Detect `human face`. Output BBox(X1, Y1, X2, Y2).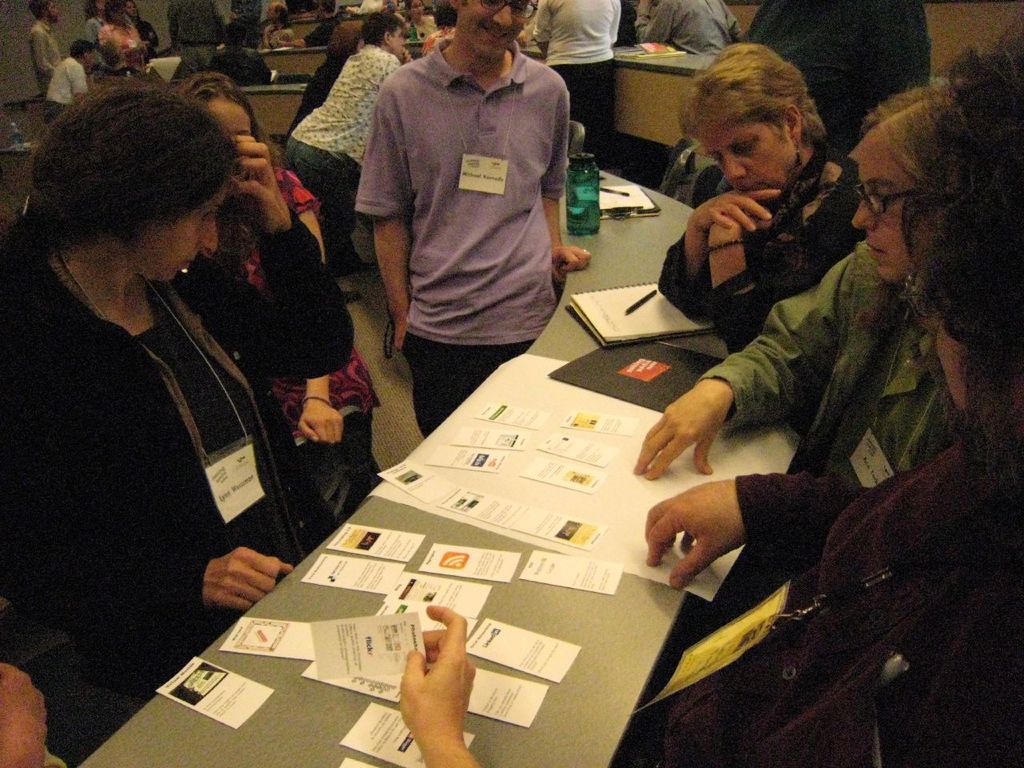
BBox(464, 0, 532, 56).
